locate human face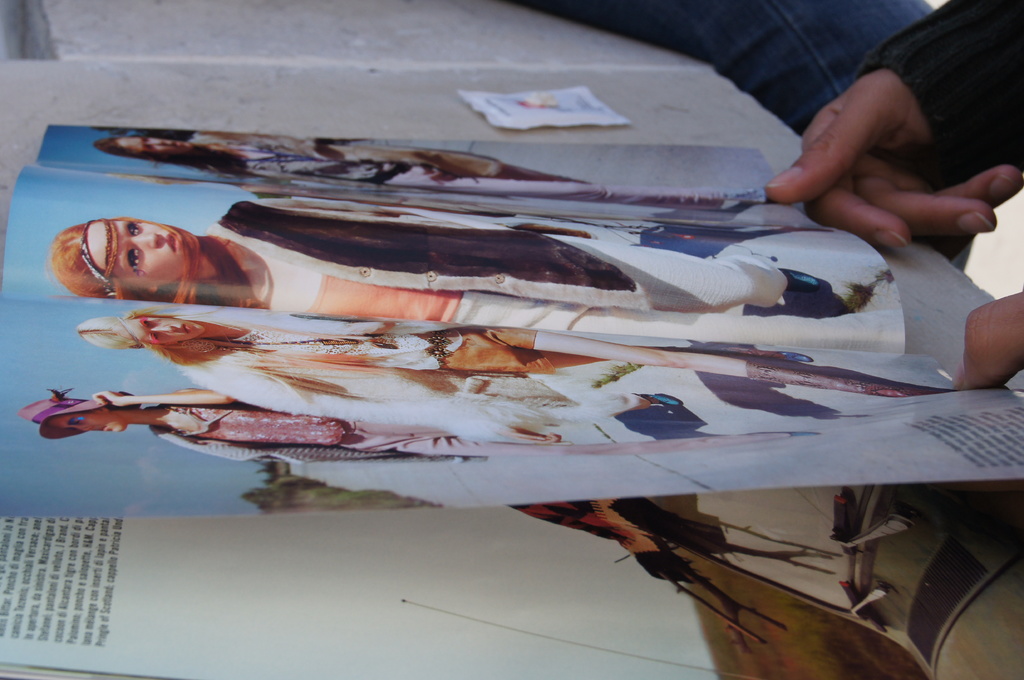
rect(115, 136, 191, 157)
